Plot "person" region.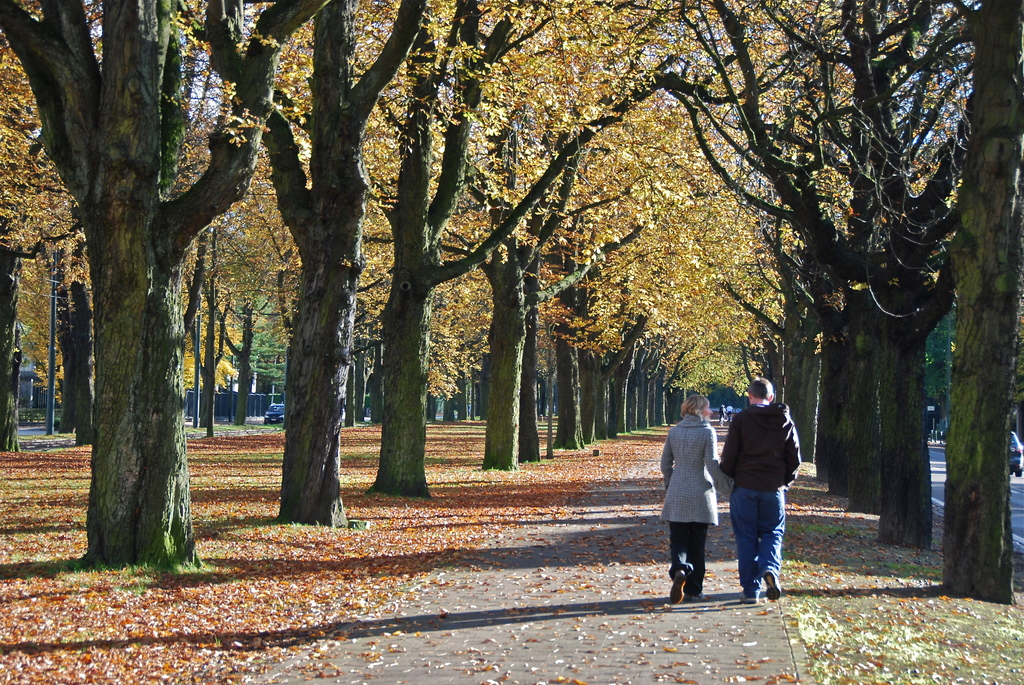
Plotted at {"x1": 662, "y1": 388, "x2": 725, "y2": 606}.
